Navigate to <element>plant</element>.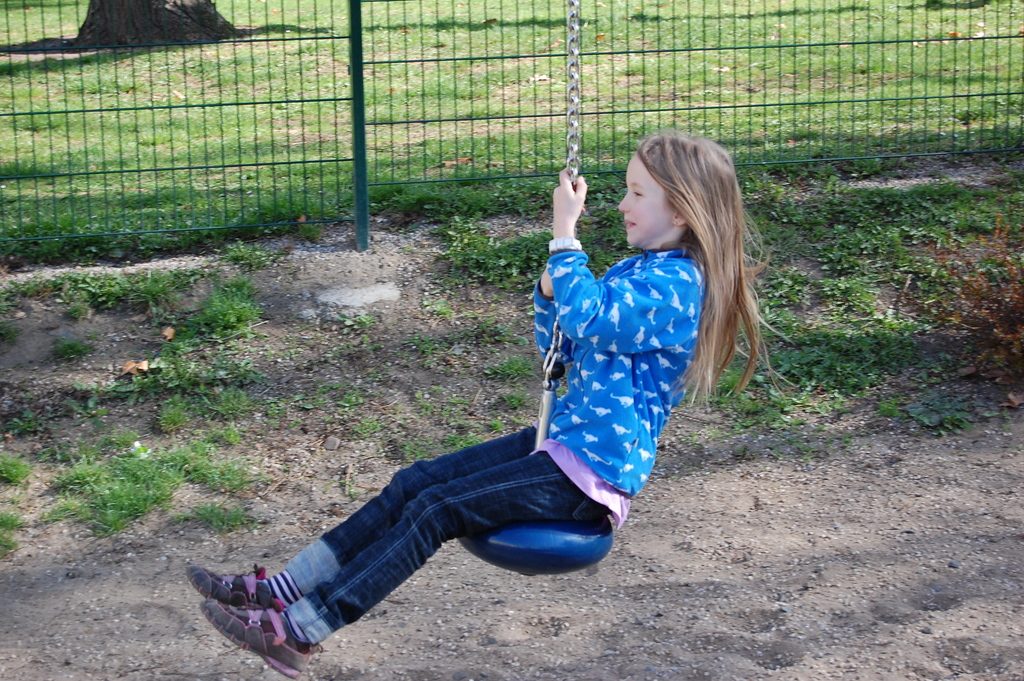
Navigation target: bbox(184, 272, 259, 335).
